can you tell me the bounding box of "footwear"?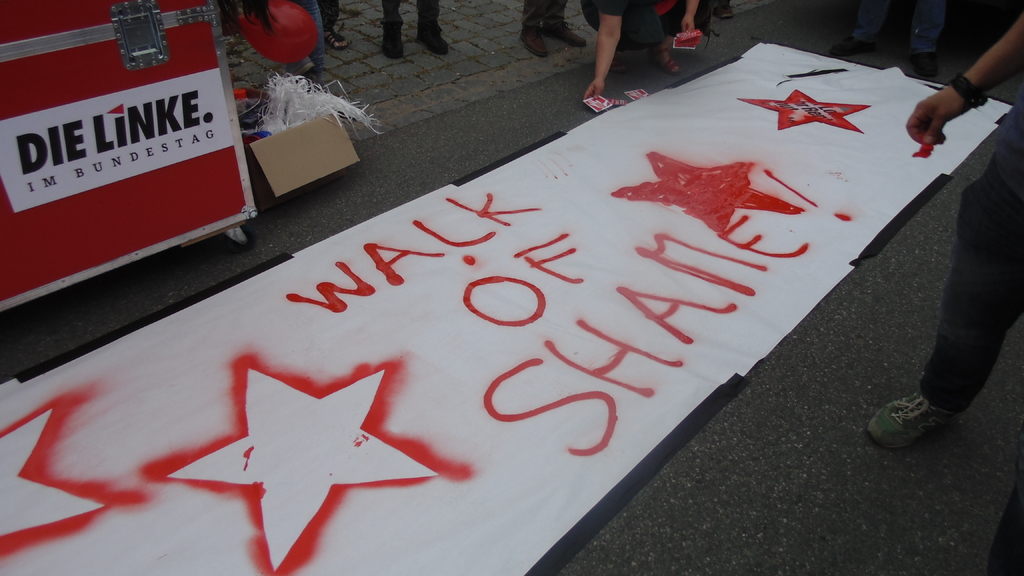
650 45 680 77.
